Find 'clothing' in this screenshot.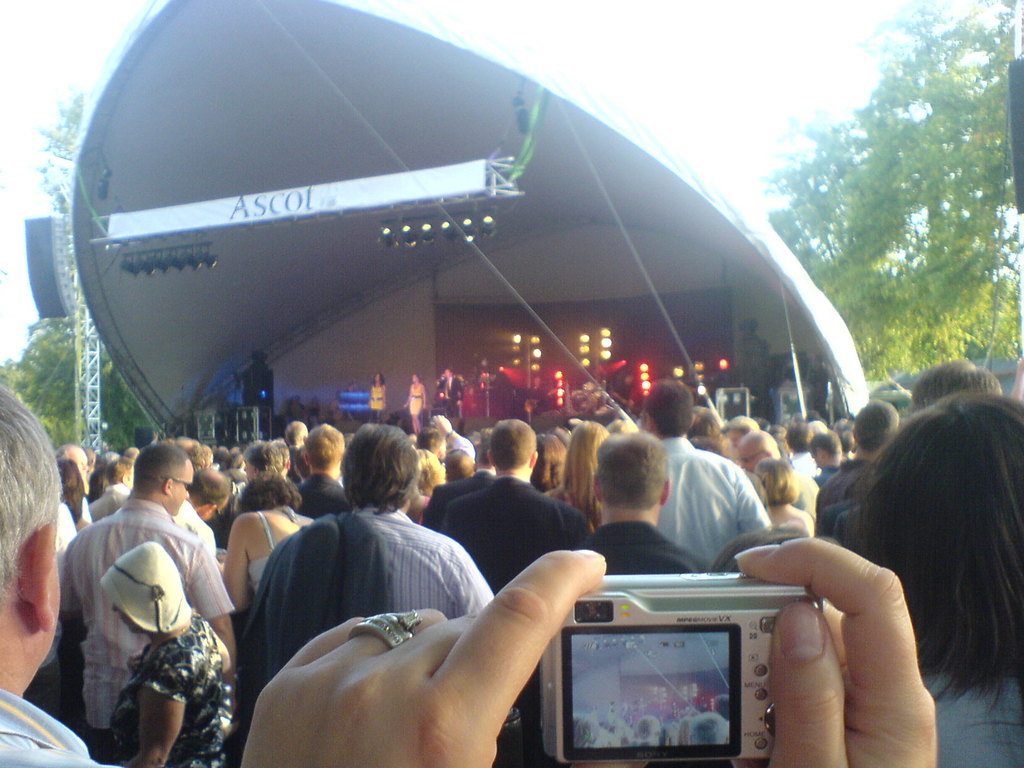
The bounding box for 'clothing' is [left=362, top=514, right=495, bottom=617].
